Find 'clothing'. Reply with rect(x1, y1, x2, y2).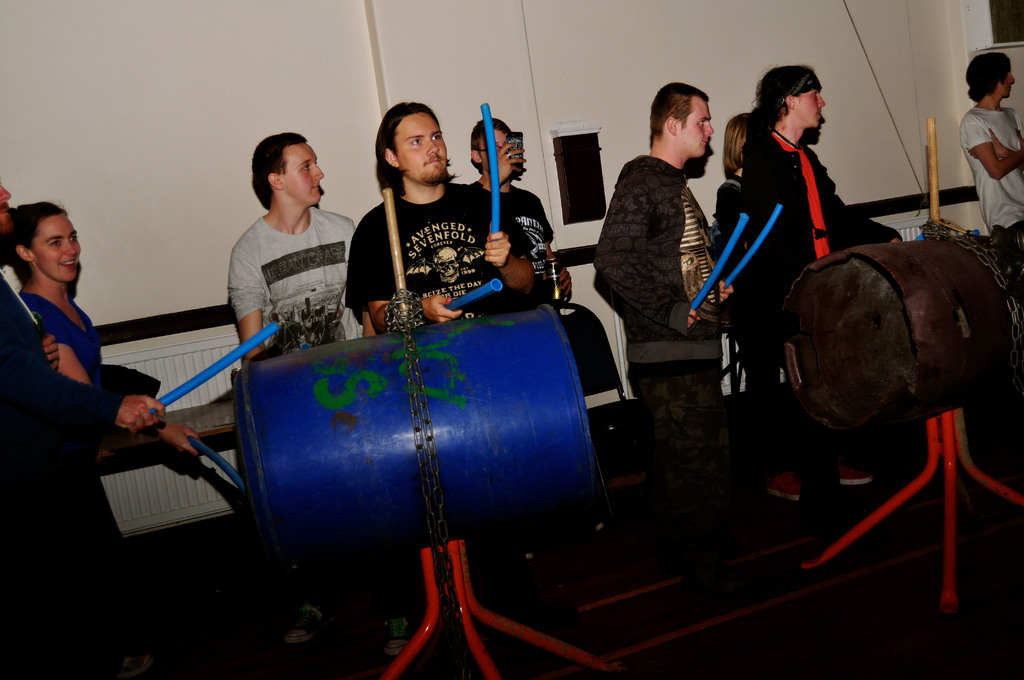
rect(708, 170, 749, 273).
